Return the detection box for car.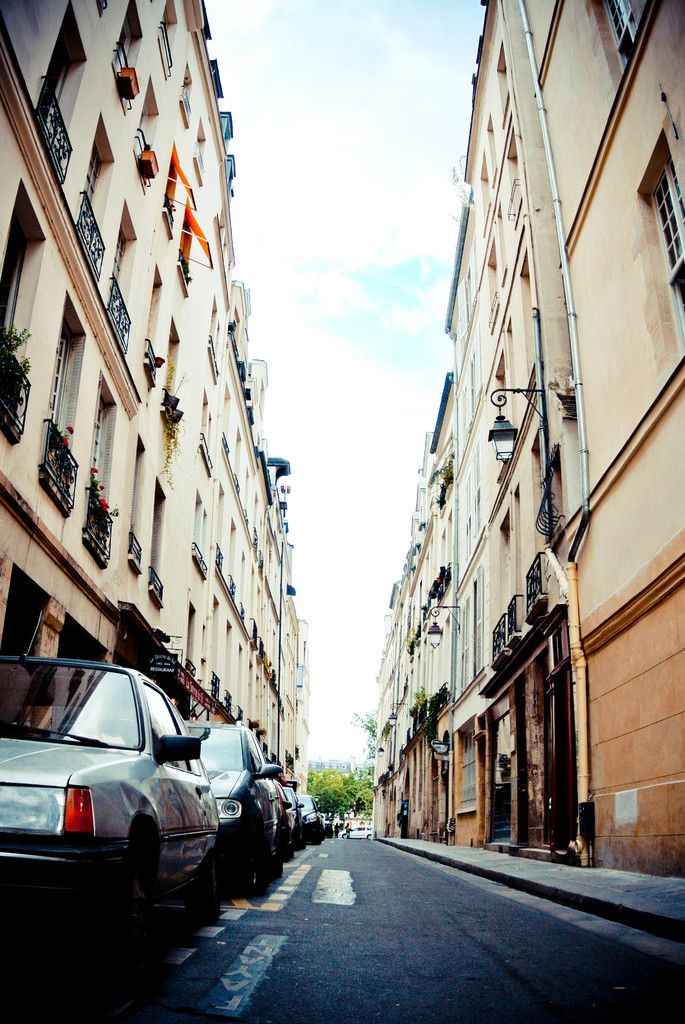
bbox(297, 792, 320, 837).
